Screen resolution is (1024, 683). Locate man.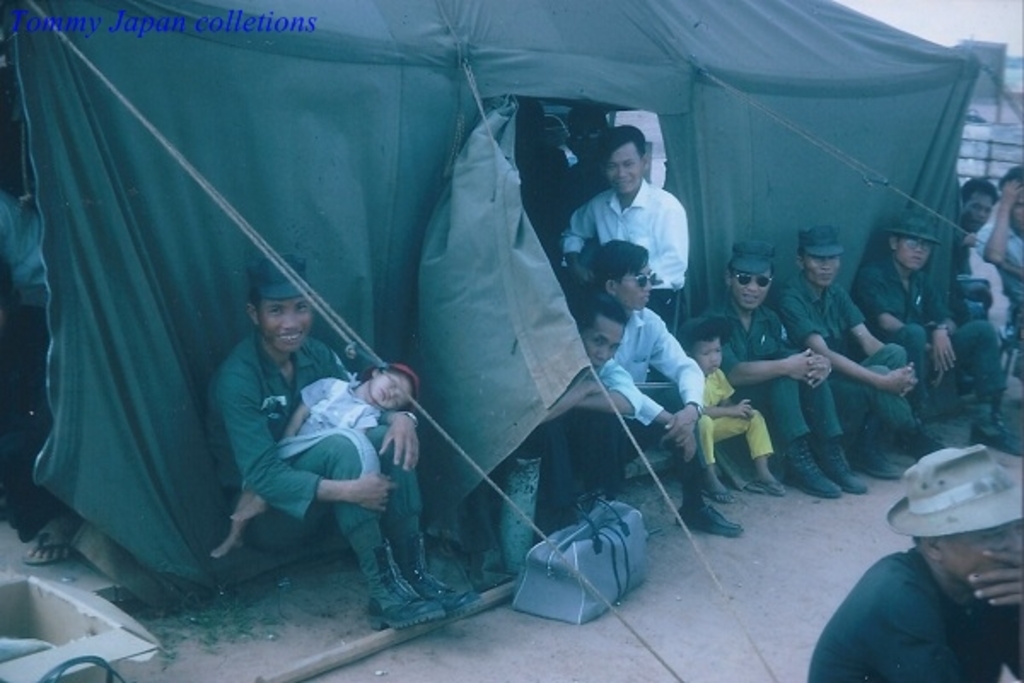
(956, 179, 1000, 237).
